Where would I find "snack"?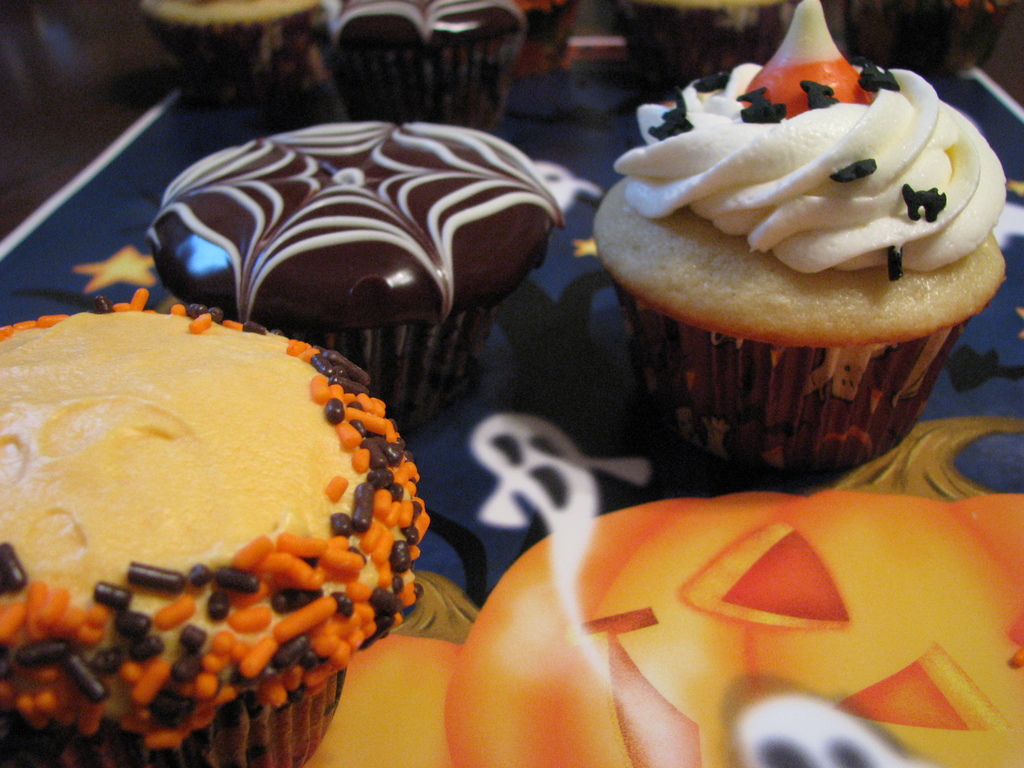
At <bbox>308, 0, 530, 144</bbox>.
